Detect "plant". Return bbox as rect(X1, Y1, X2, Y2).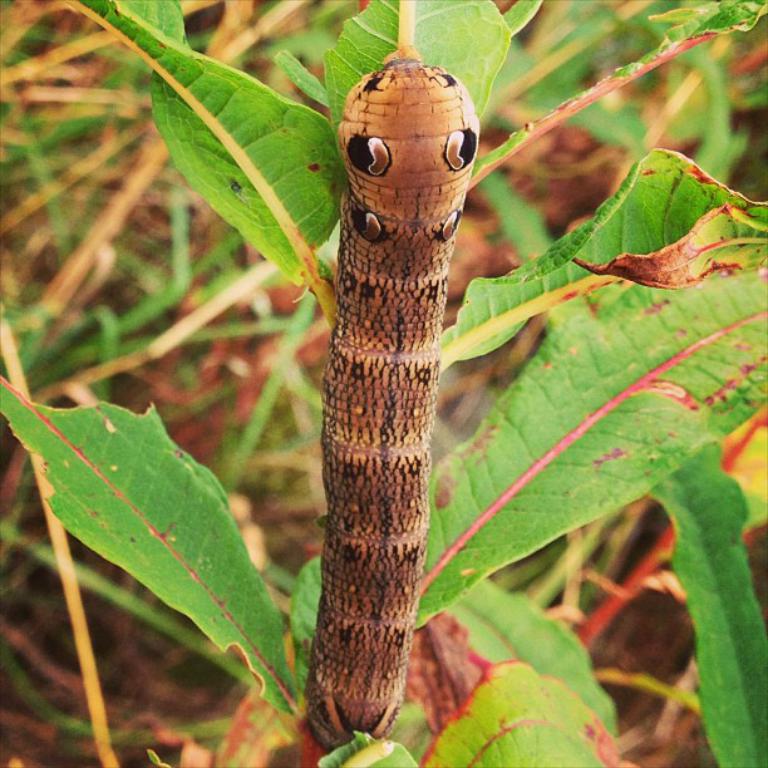
rect(88, 0, 679, 767).
